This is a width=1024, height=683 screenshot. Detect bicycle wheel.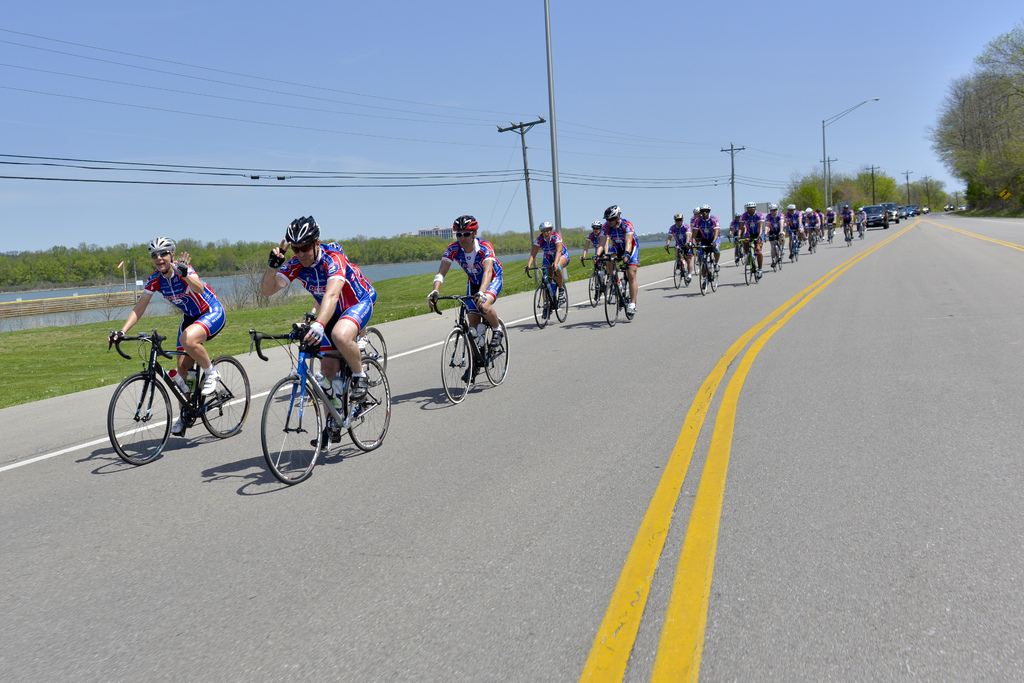
box=[604, 279, 625, 325].
